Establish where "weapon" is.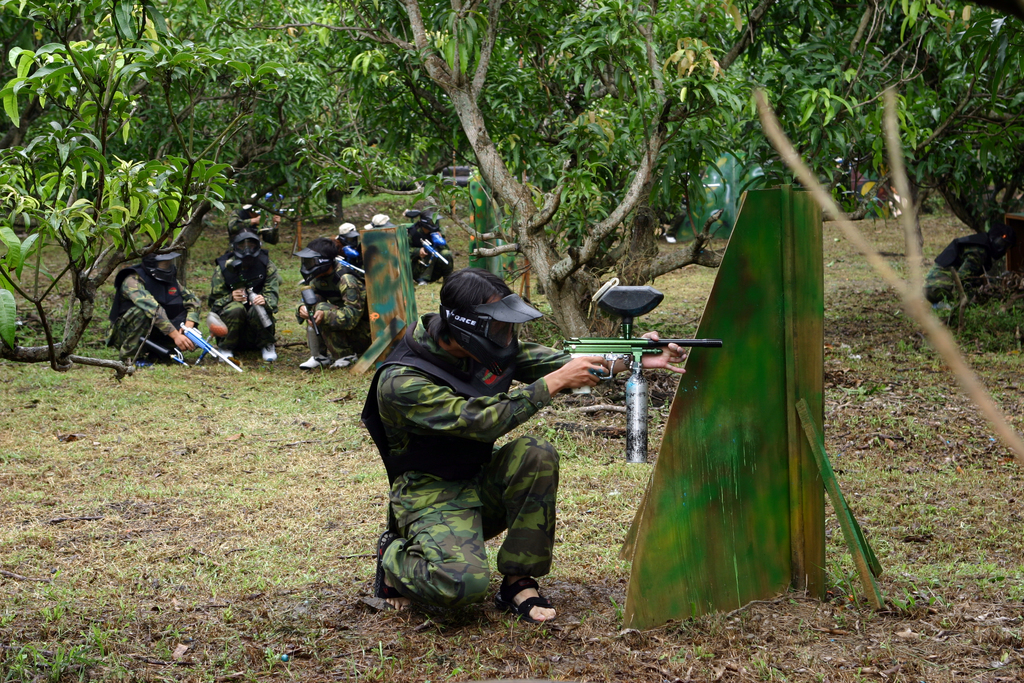
Established at x1=343 y1=242 x2=369 y2=259.
